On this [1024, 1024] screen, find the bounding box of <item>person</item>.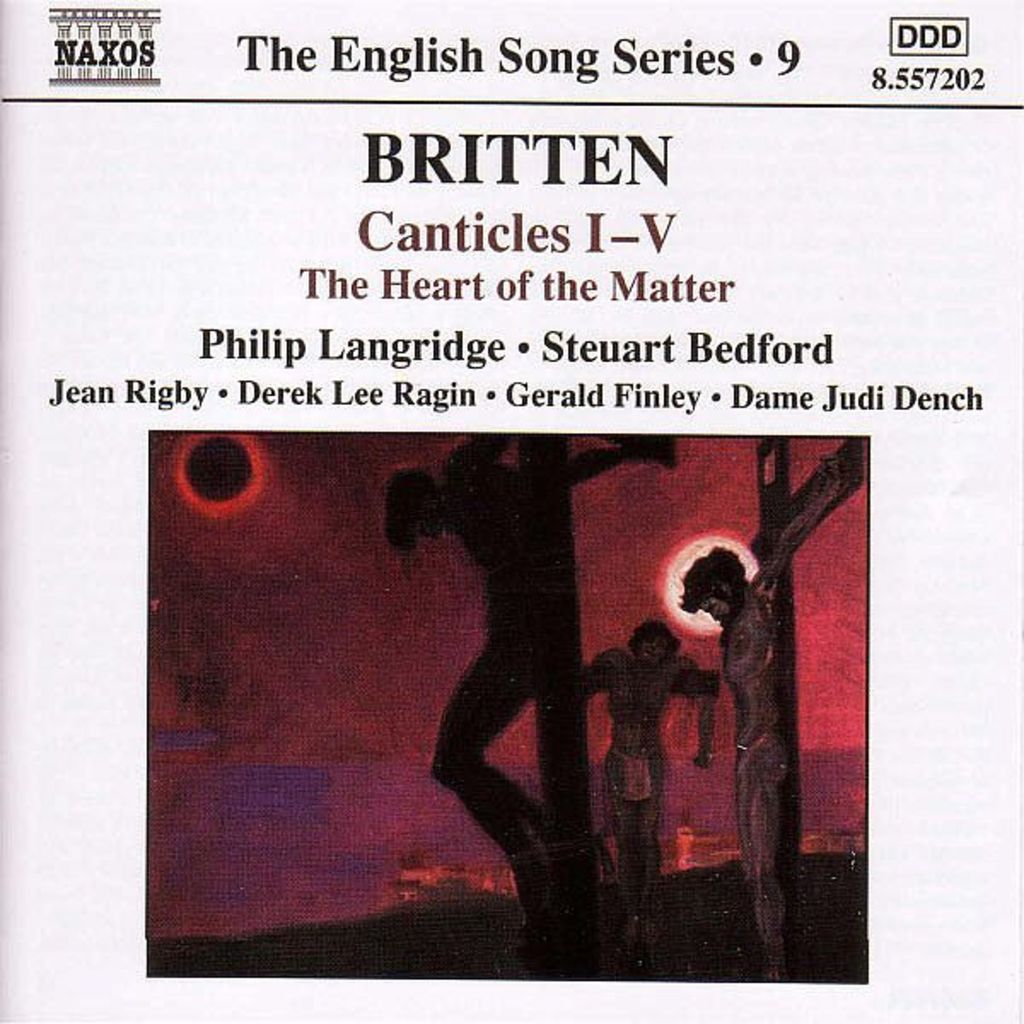
Bounding box: pyautogui.locateOnScreen(377, 427, 553, 906).
